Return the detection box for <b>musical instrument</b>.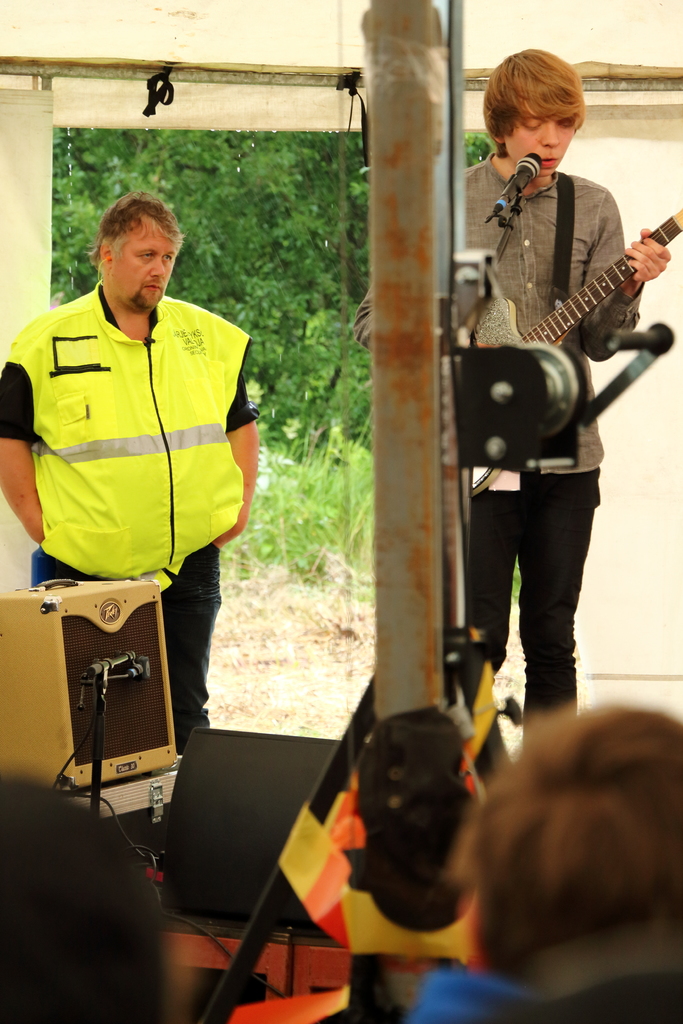
451/200/682/340.
